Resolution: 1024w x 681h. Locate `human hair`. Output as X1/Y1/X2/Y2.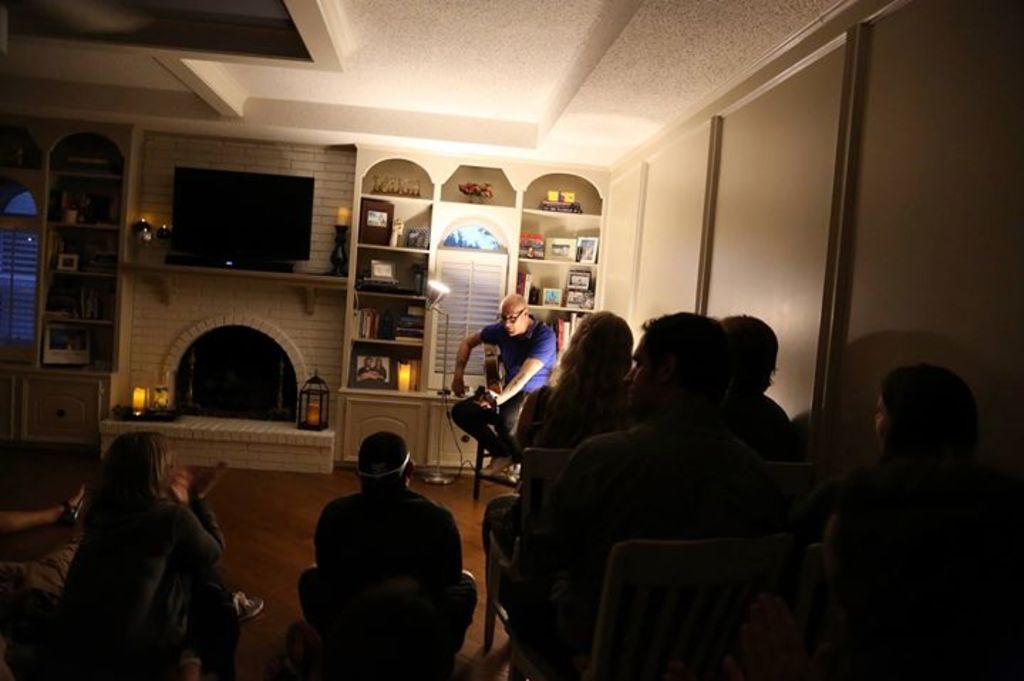
718/314/781/392.
